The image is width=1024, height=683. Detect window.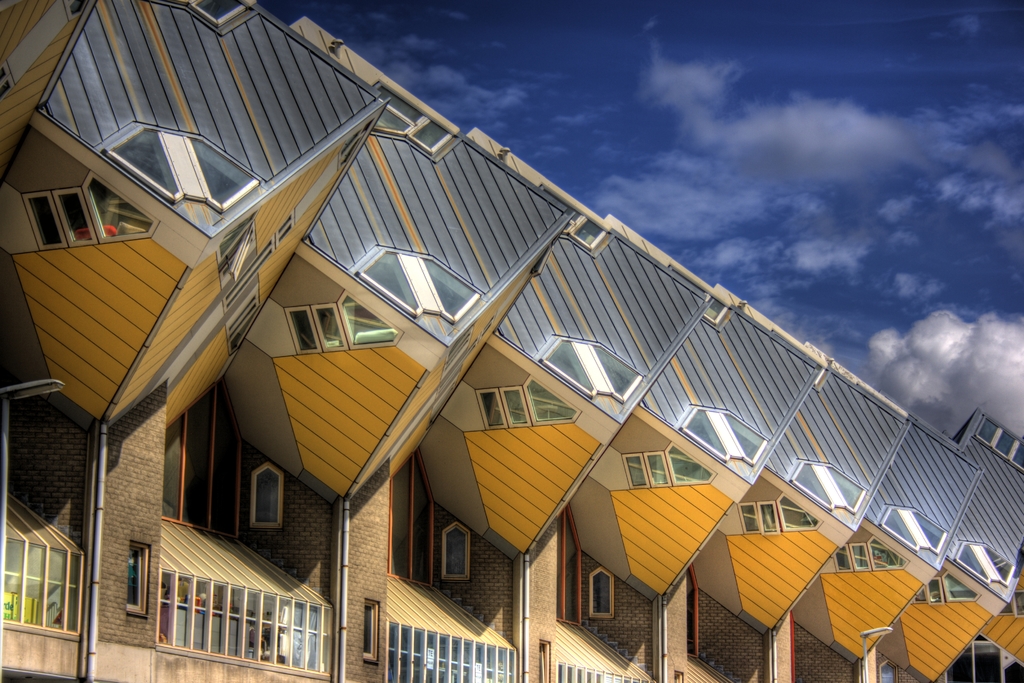
Detection: crop(538, 641, 552, 682).
